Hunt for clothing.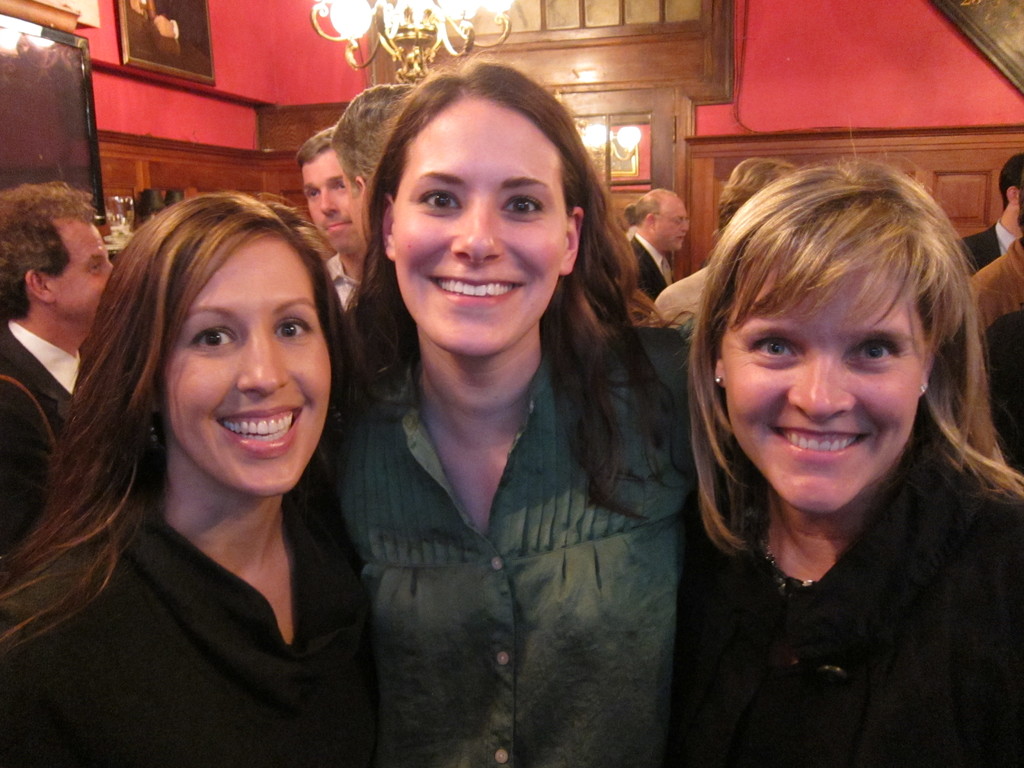
Hunted down at (left=0, top=305, right=102, bottom=575).
